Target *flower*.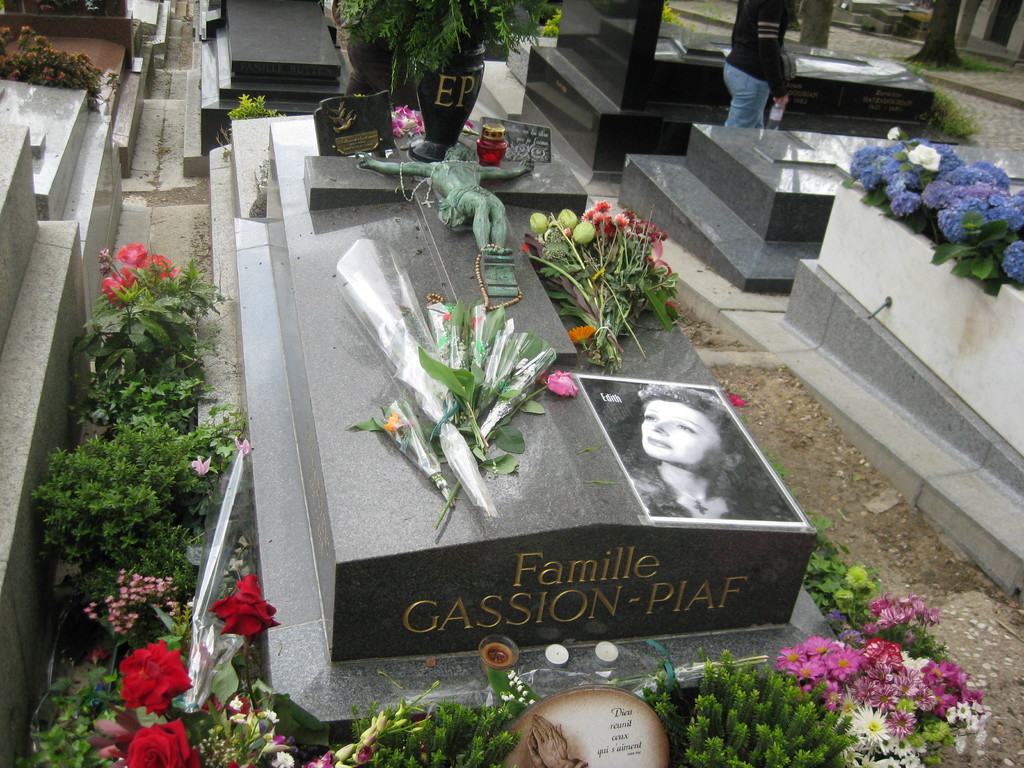
Target region: 571 325 593 345.
